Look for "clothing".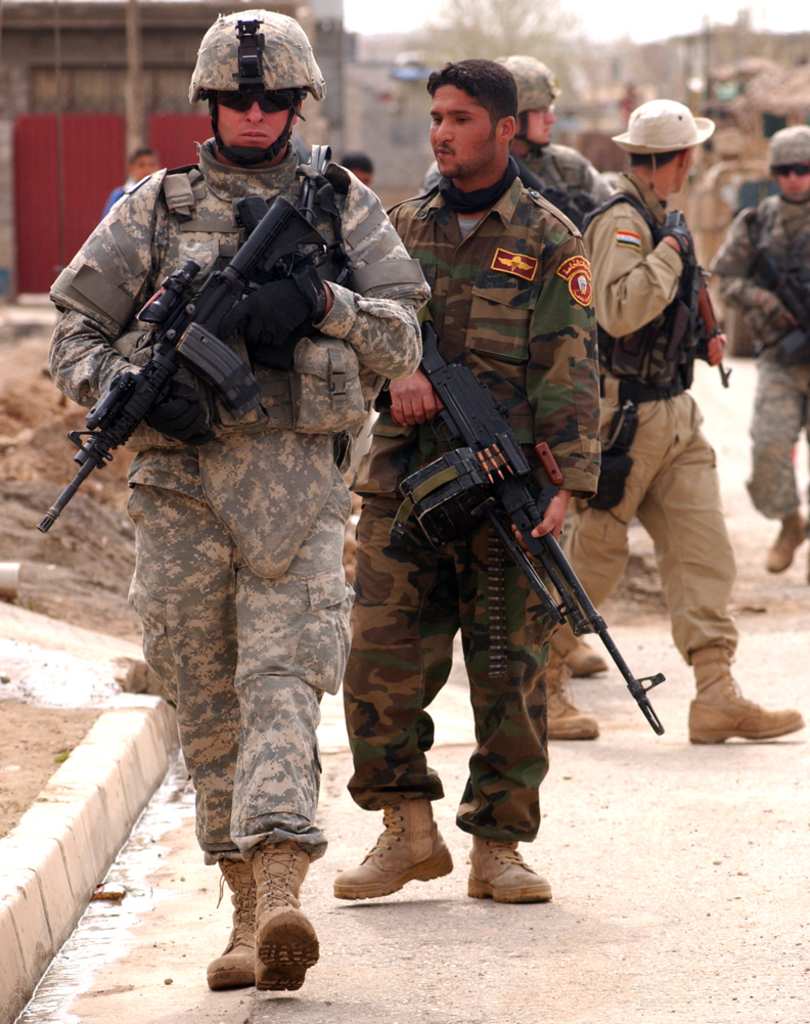
Found: bbox(581, 171, 743, 665).
